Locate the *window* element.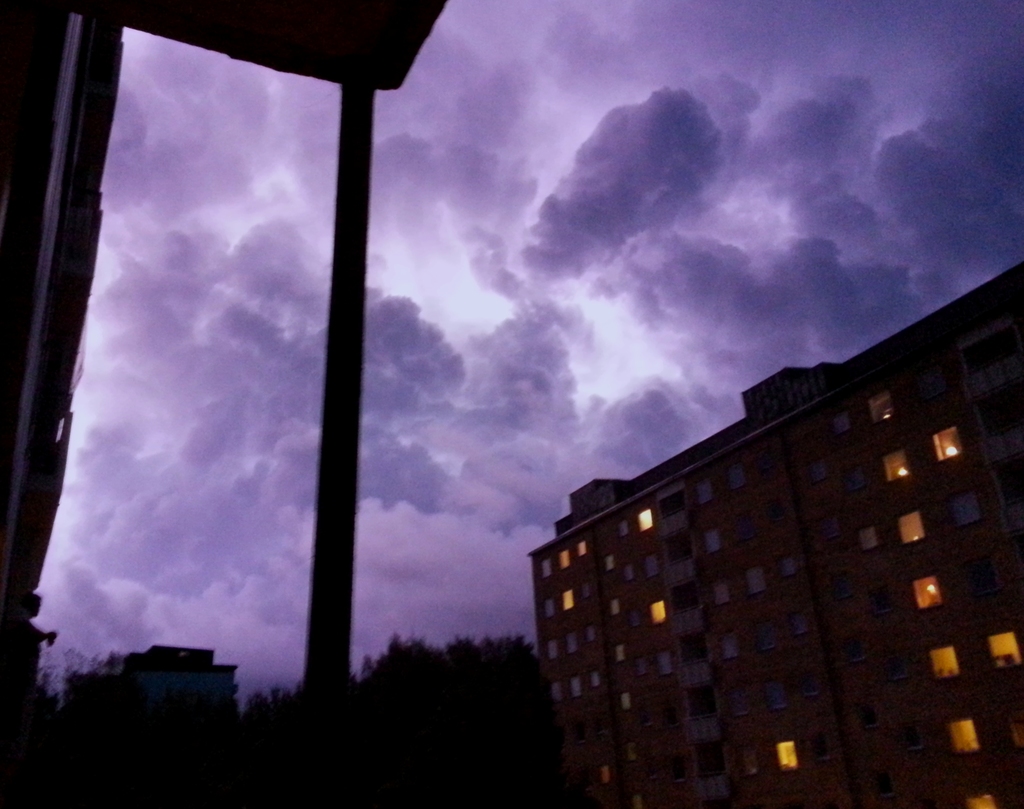
Element bbox: 869:390:893:426.
